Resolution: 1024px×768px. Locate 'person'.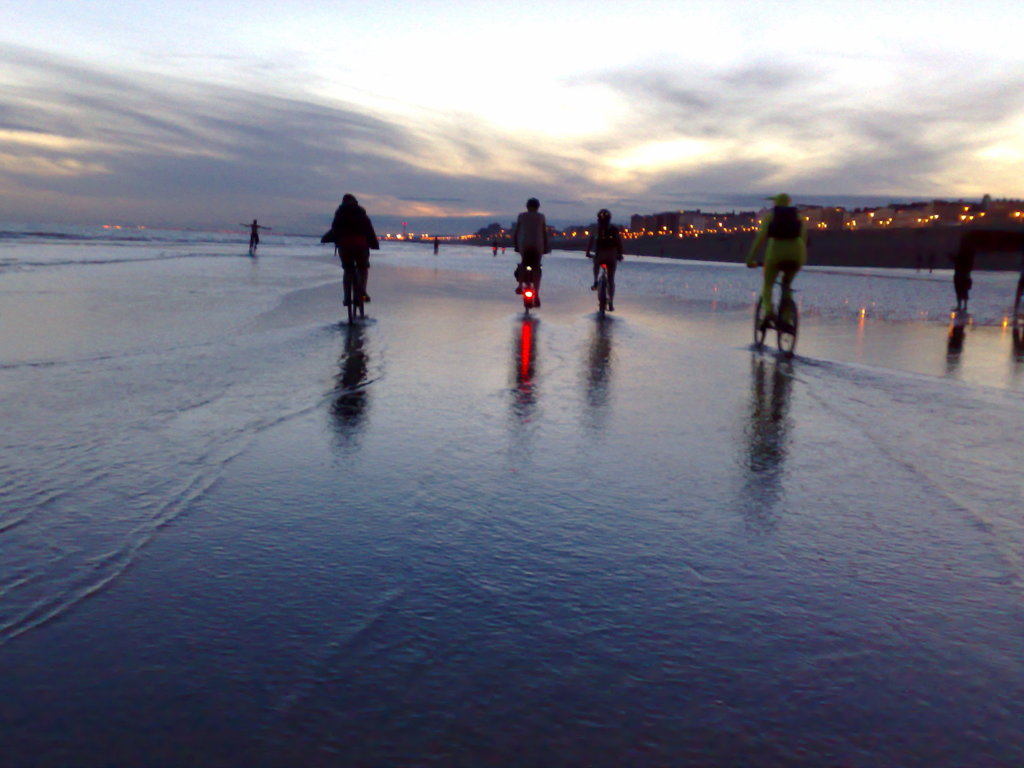
[947,244,975,306].
